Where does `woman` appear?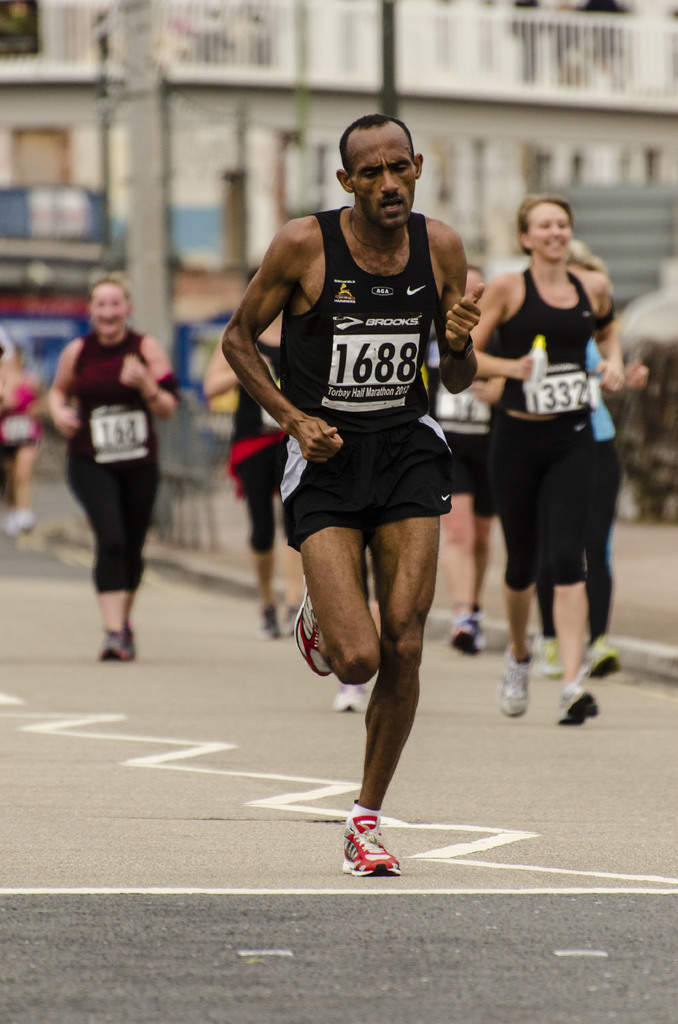
Appears at left=207, top=252, right=288, bottom=657.
